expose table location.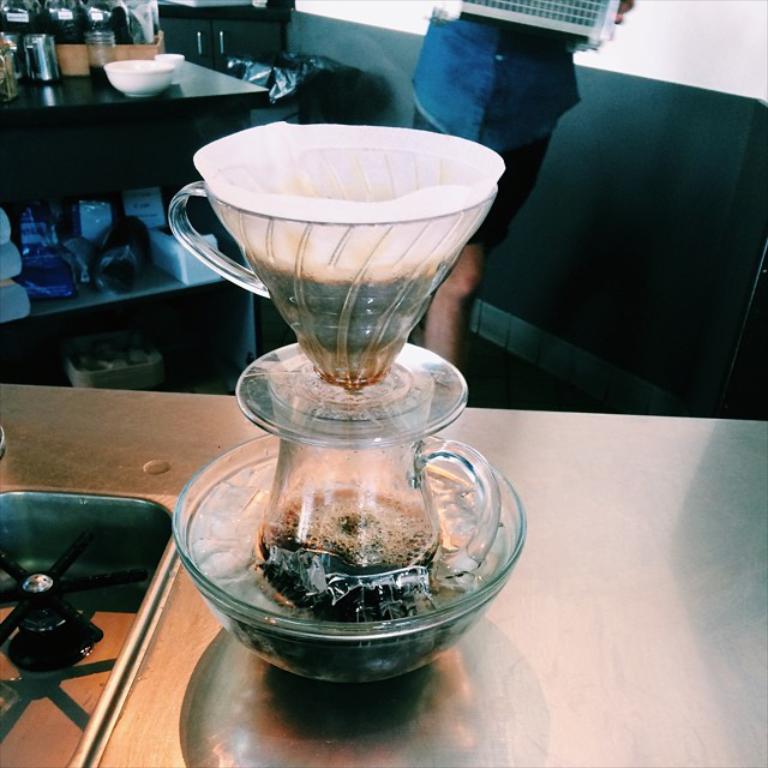
Exposed at {"left": 0, "top": 59, "right": 272, "bottom": 370}.
